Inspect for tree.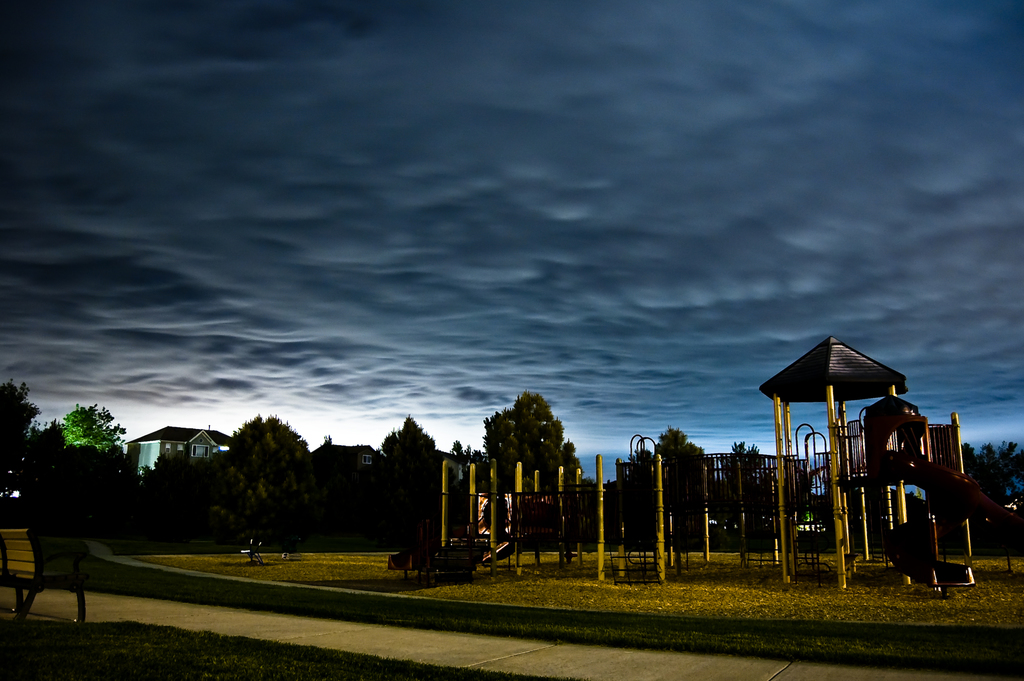
Inspection: {"left": 957, "top": 441, "right": 1023, "bottom": 530}.
